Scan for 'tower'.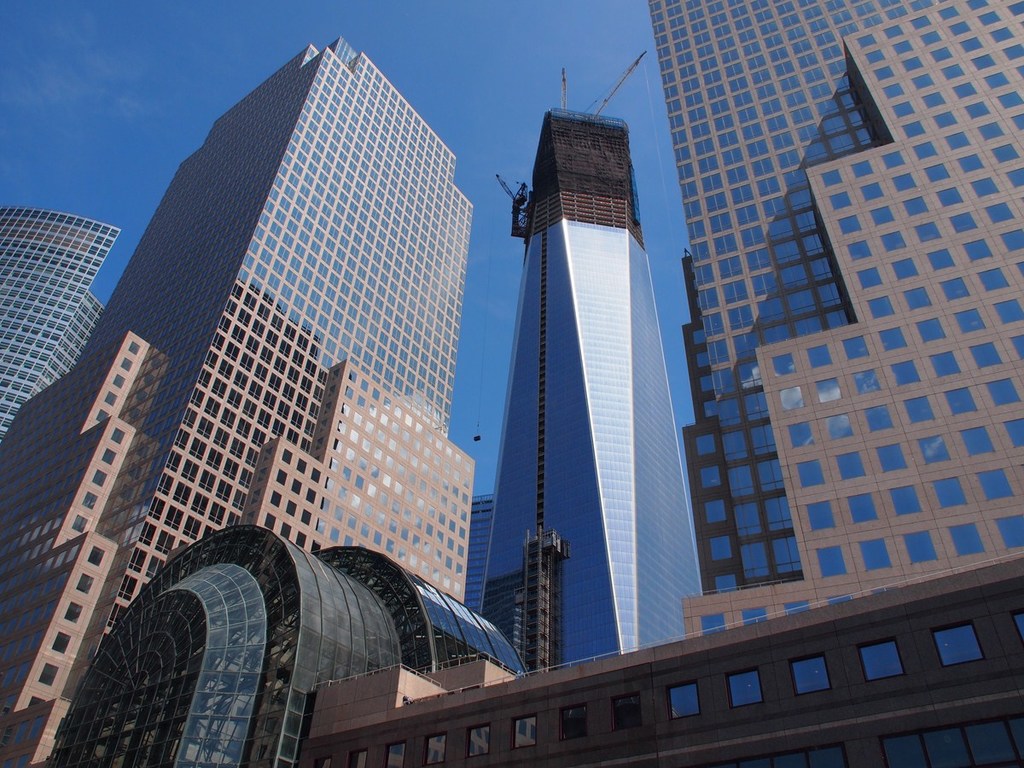
Scan result: {"x1": 482, "y1": 108, "x2": 701, "y2": 666}.
